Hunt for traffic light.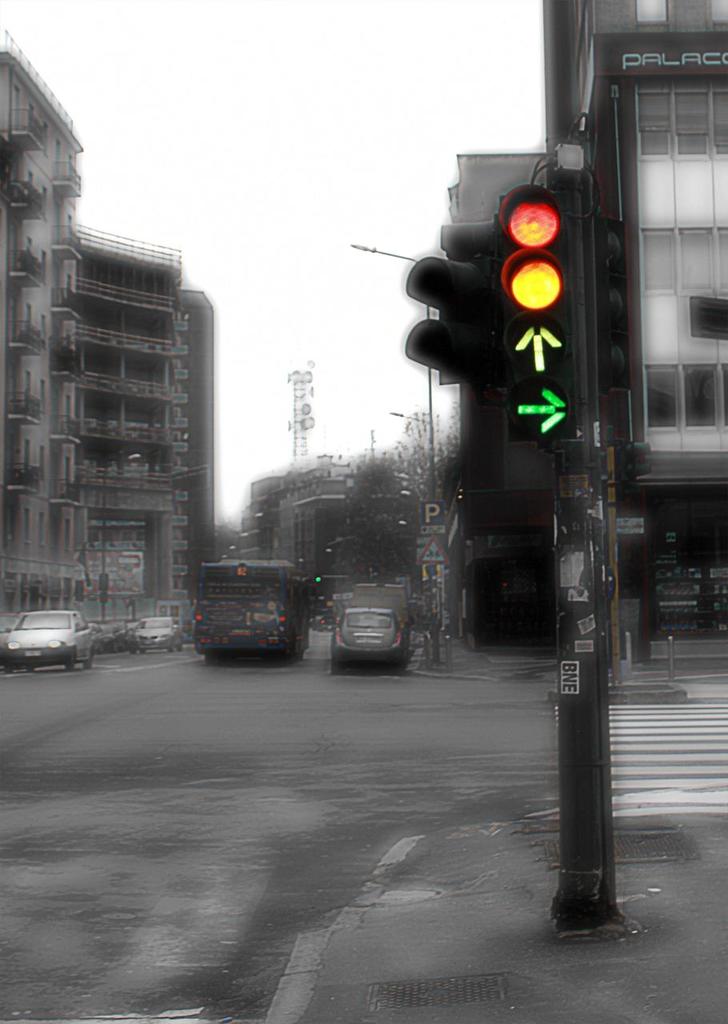
Hunted down at crop(402, 182, 586, 441).
